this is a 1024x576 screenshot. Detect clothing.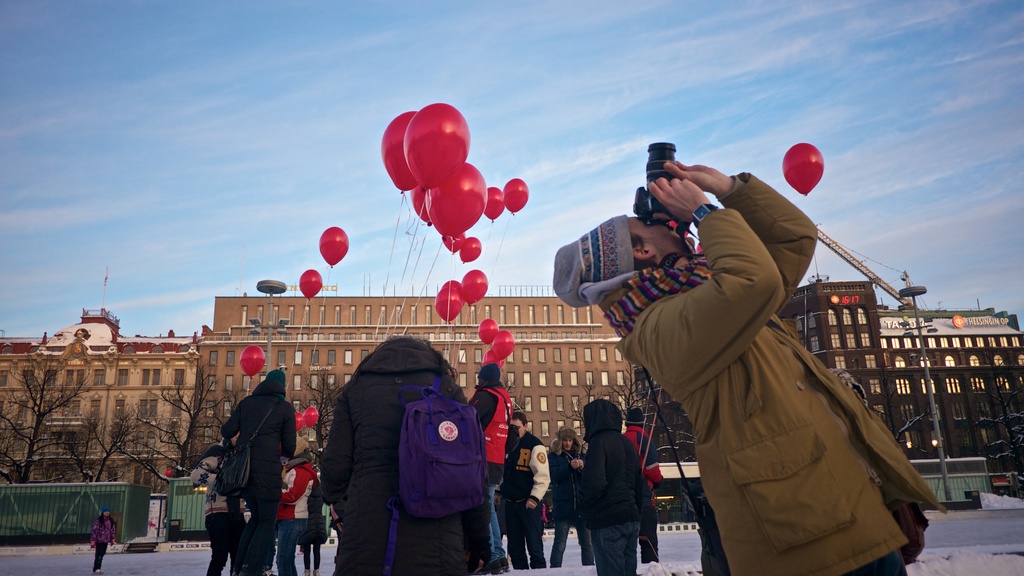
[left=92, top=518, right=116, bottom=570].
